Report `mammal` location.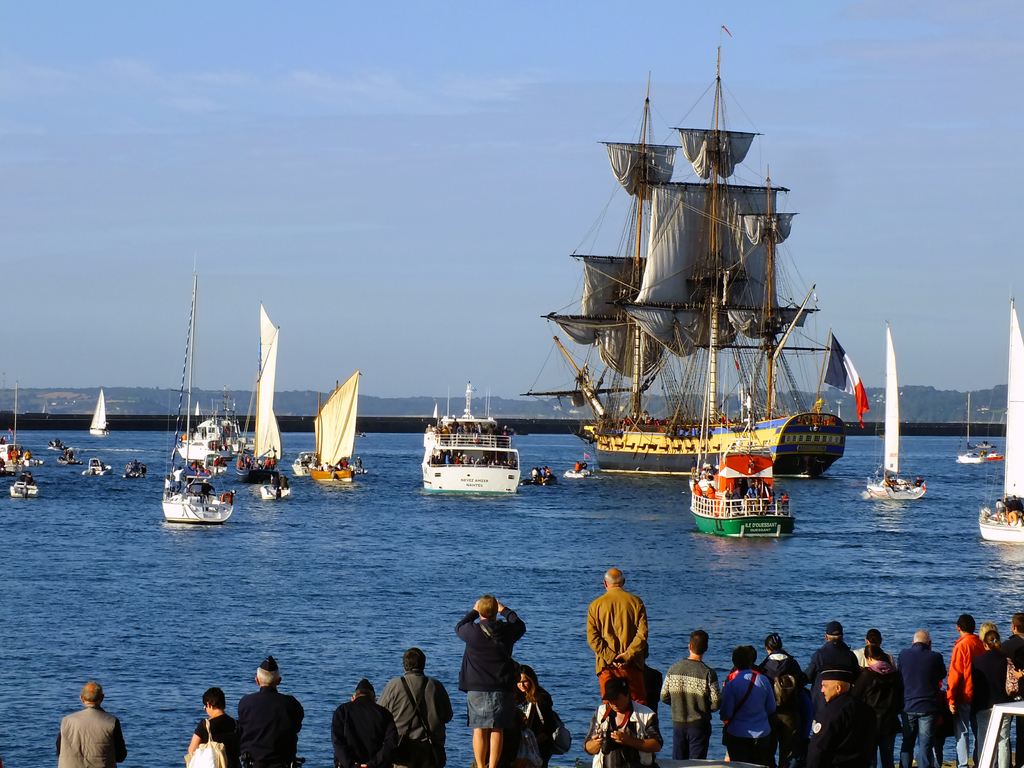
Report: left=52, top=680, right=125, bottom=767.
